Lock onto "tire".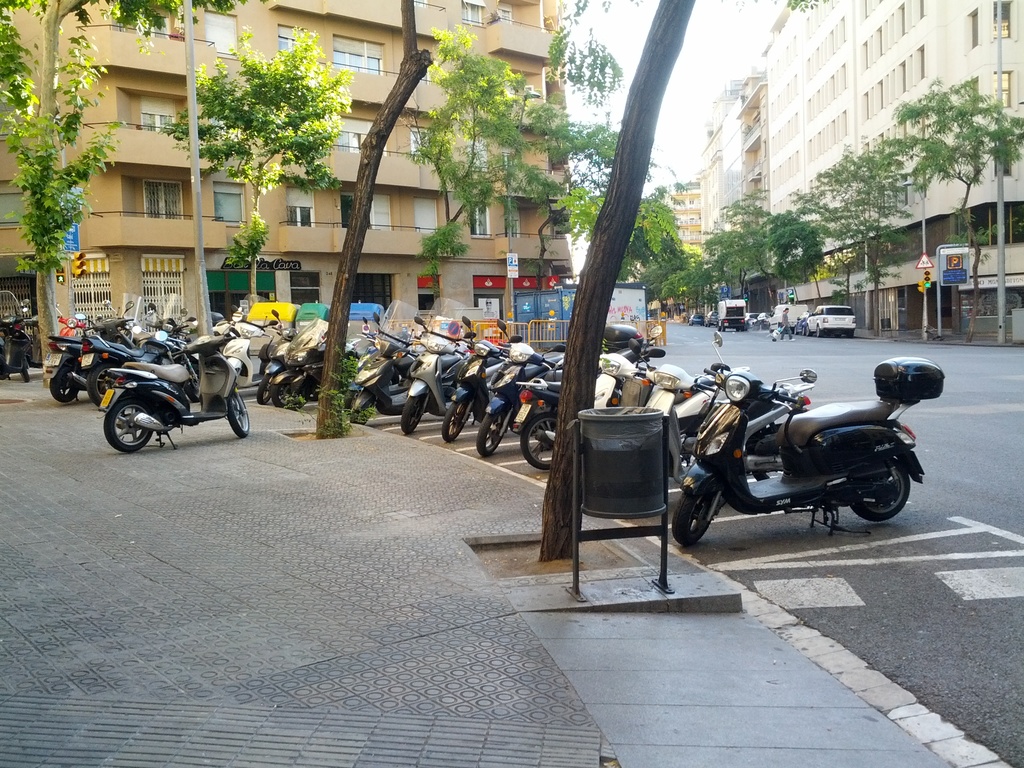
Locked: x1=255, y1=372, x2=269, y2=407.
